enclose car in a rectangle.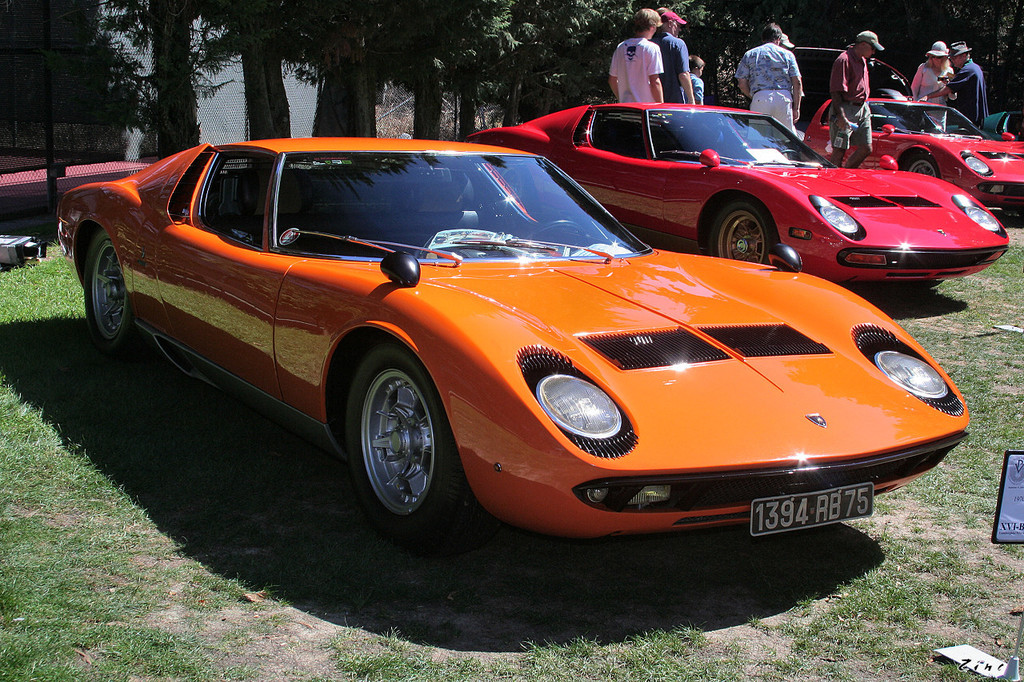
Rect(455, 93, 1023, 301).
